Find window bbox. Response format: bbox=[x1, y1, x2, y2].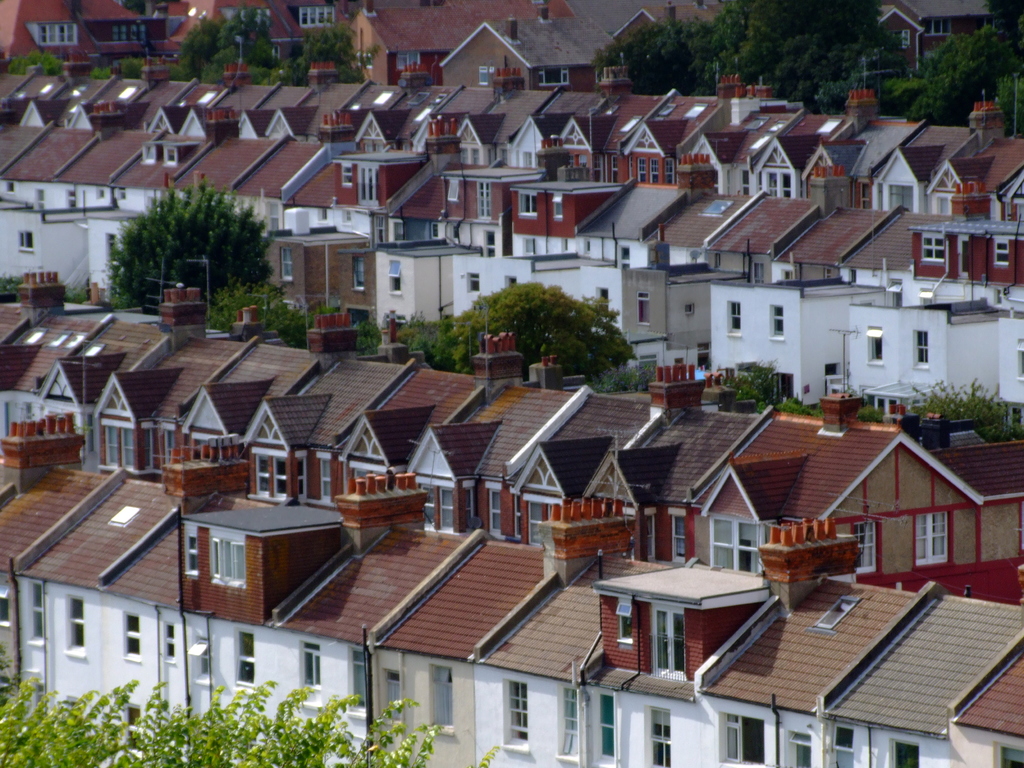
bbox=[825, 728, 858, 767].
